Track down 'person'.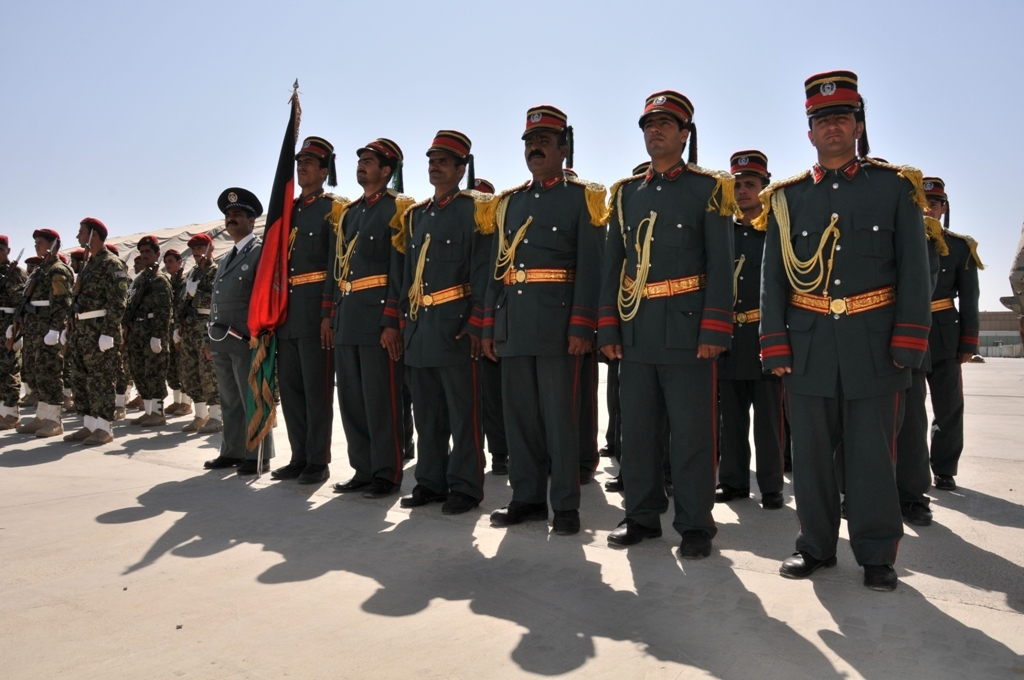
Tracked to region(11, 235, 76, 445).
